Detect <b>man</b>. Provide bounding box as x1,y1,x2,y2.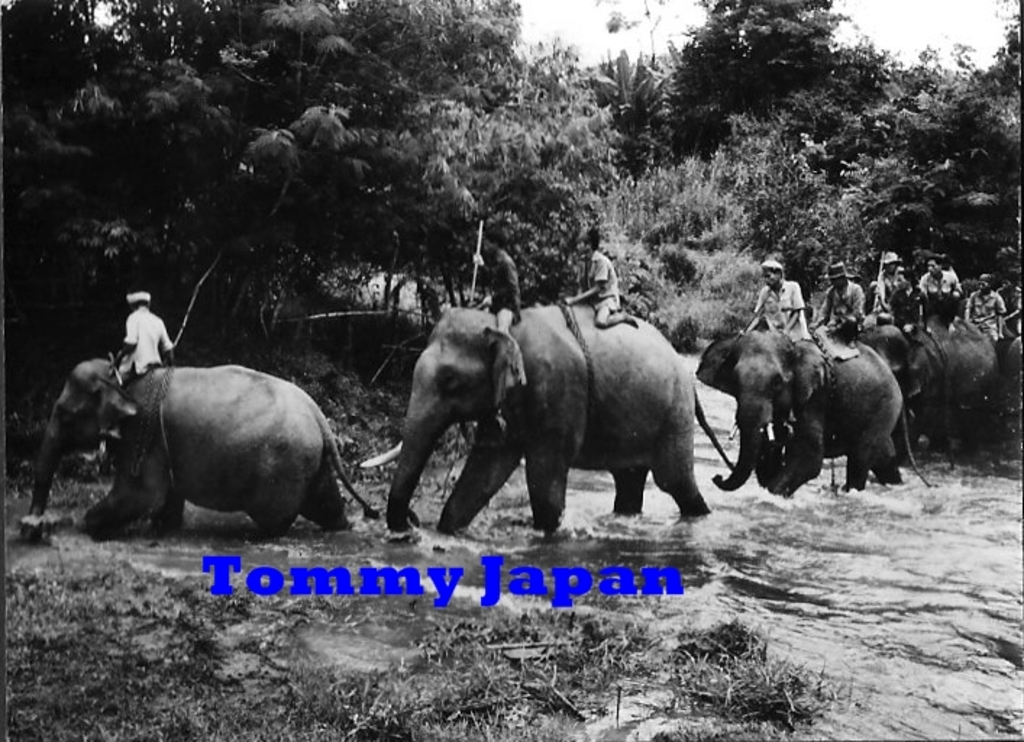
995,271,1023,343.
